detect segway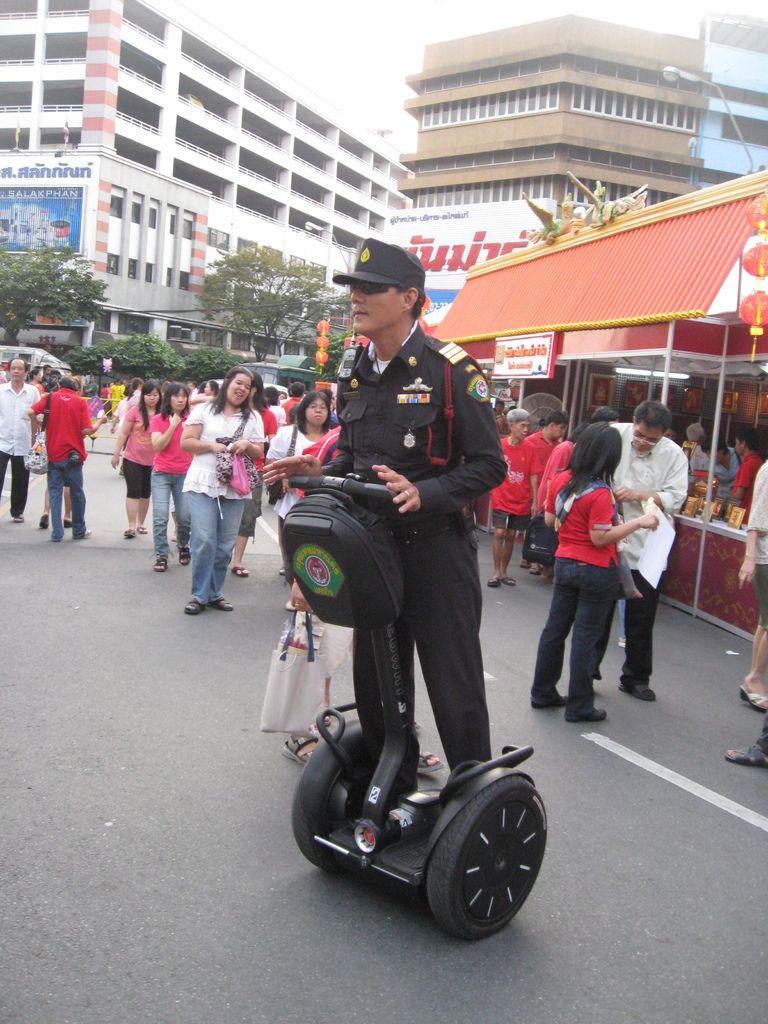
284, 472, 547, 937
